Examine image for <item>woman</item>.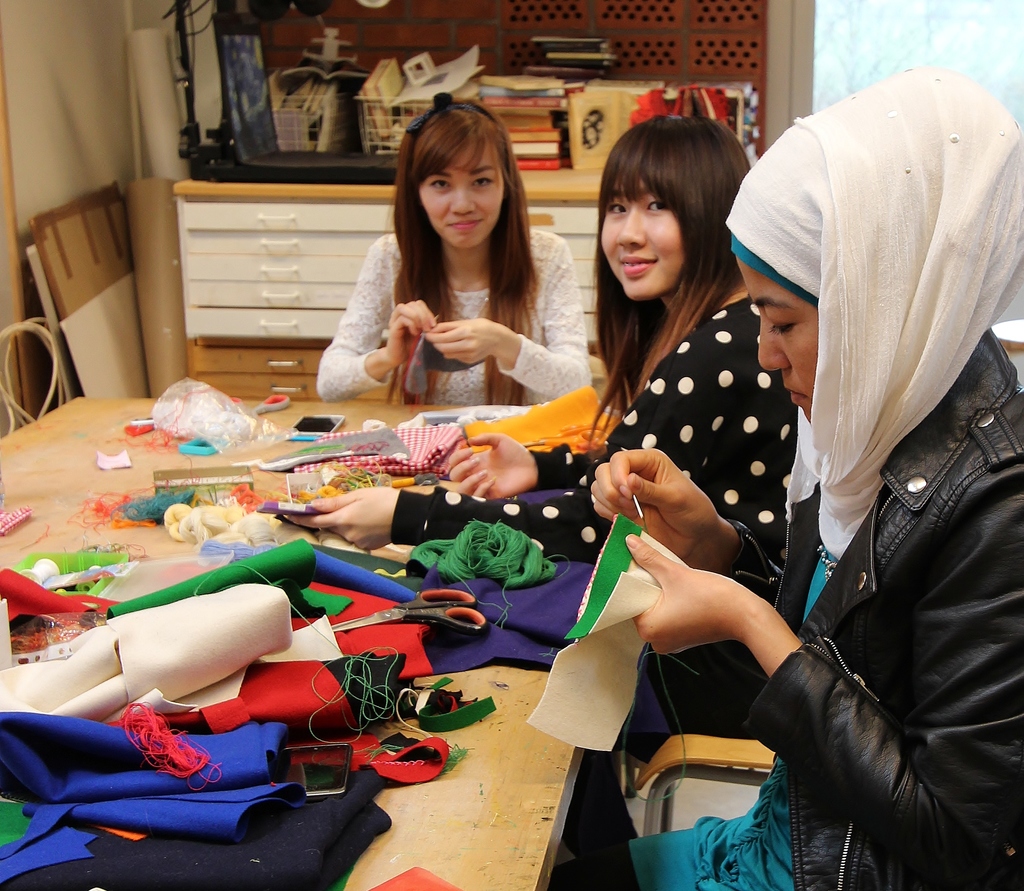
Examination result: x1=594, y1=58, x2=1023, y2=890.
